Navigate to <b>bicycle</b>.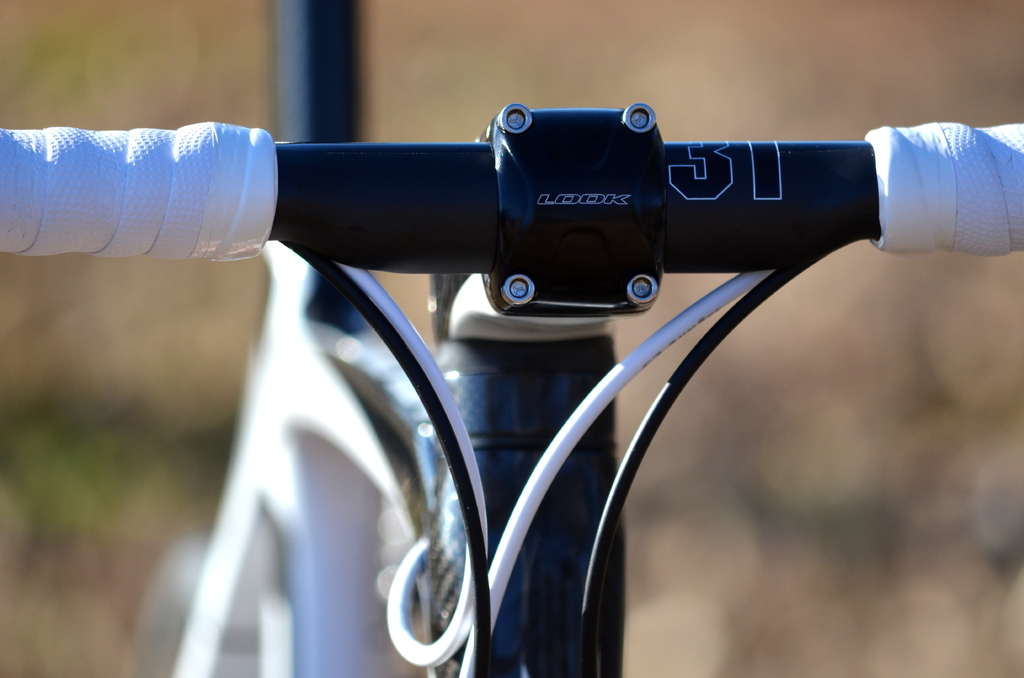
Navigation target: region(0, 0, 1023, 677).
